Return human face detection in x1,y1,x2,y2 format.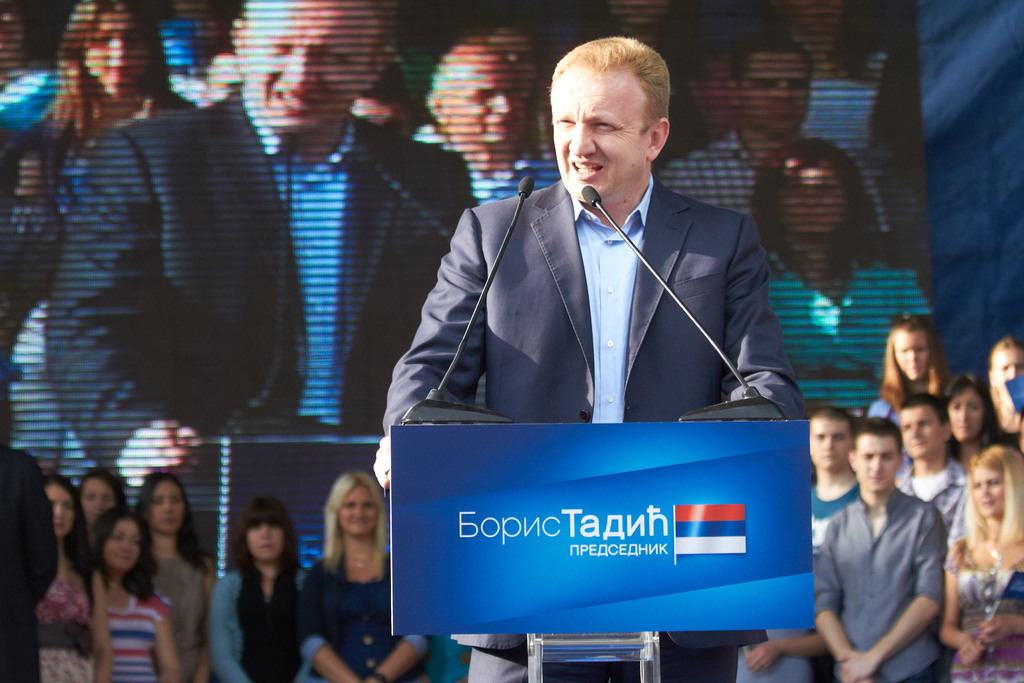
548,67,657,205.
